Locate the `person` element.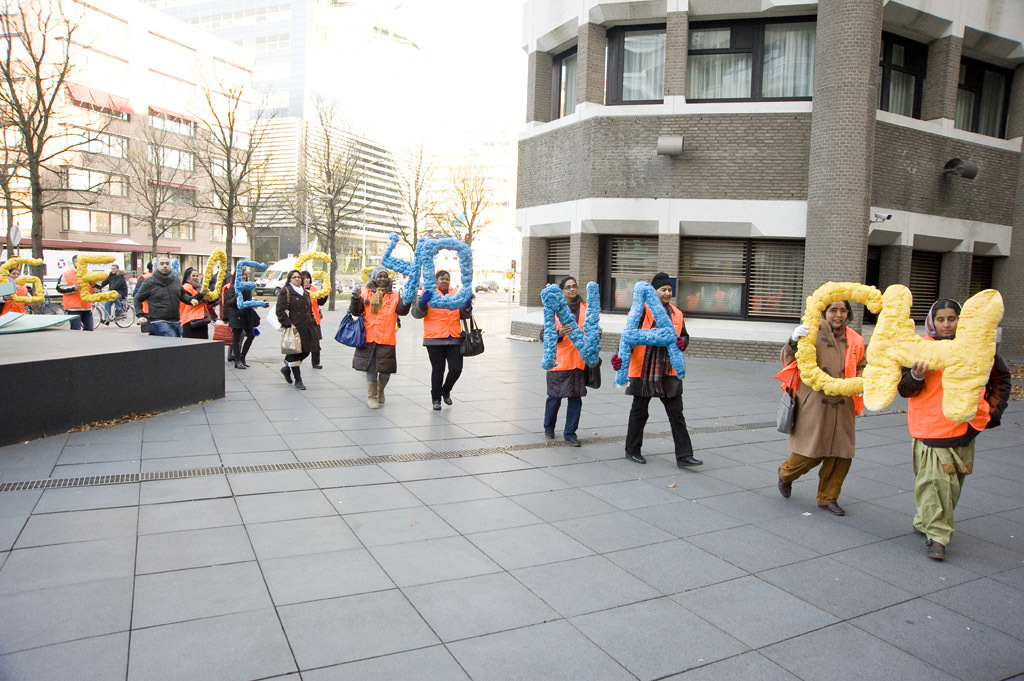
Element bbox: 303, 268, 328, 367.
